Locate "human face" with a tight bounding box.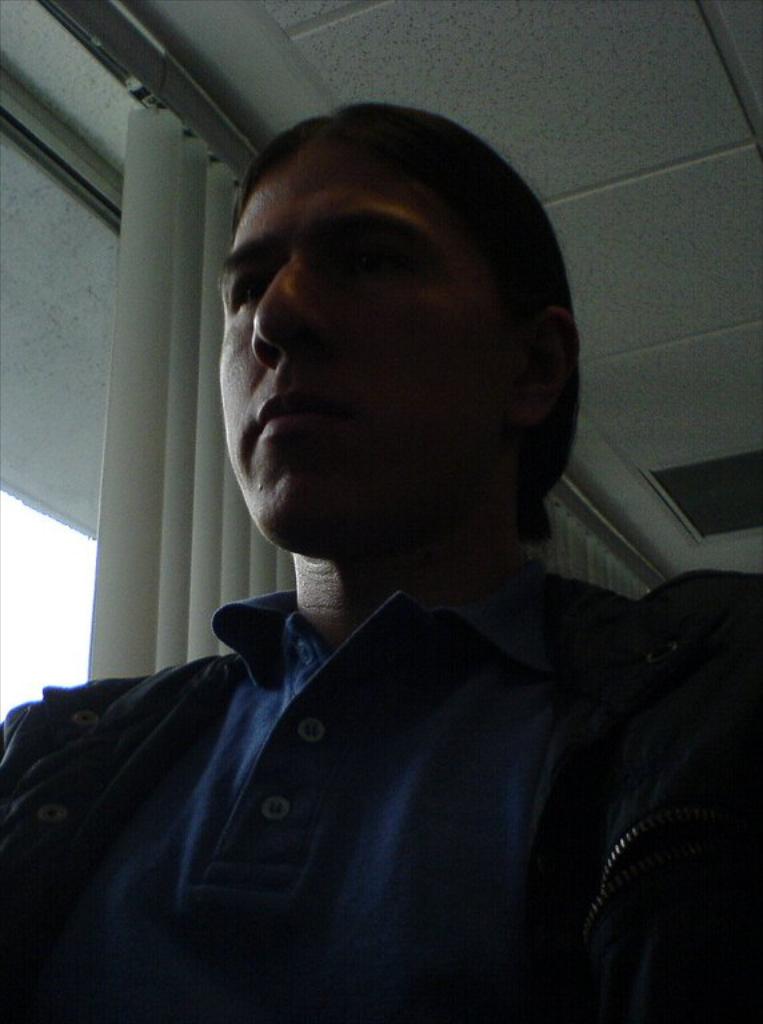
locate(220, 143, 515, 529).
